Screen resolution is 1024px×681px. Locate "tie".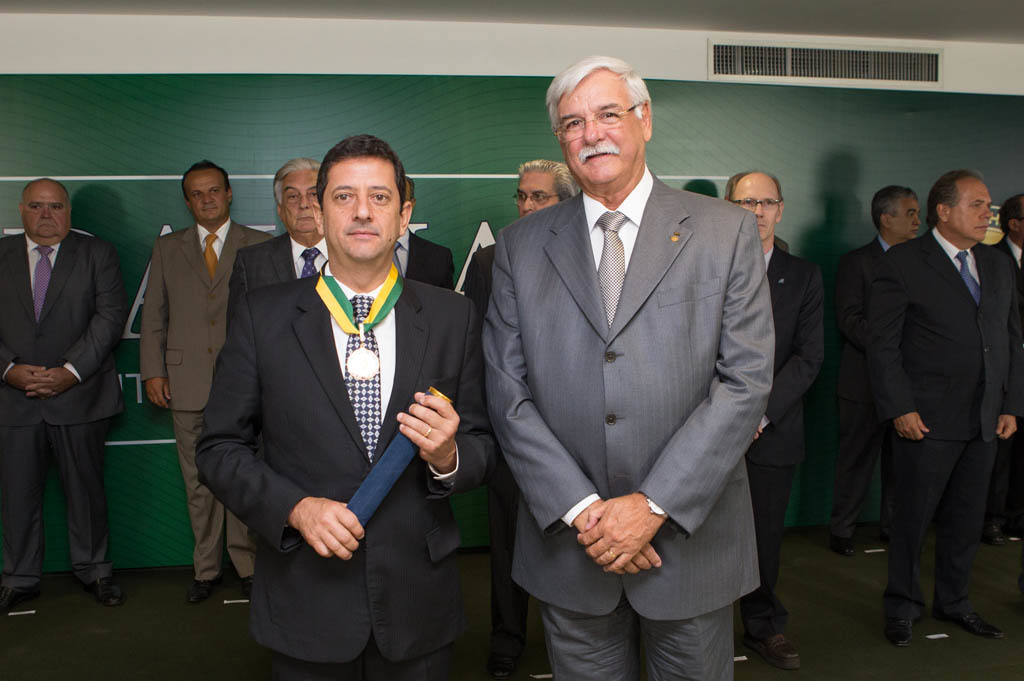
(left=33, top=244, right=53, bottom=321).
